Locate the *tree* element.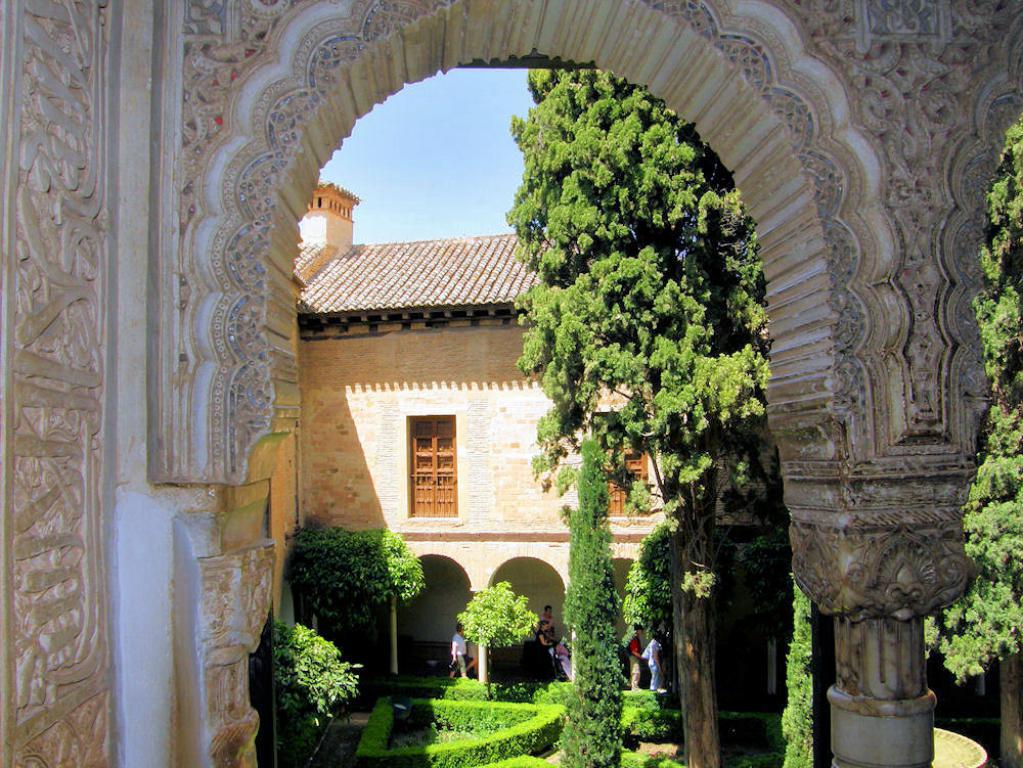
Element bbox: rect(787, 570, 820, 767).
